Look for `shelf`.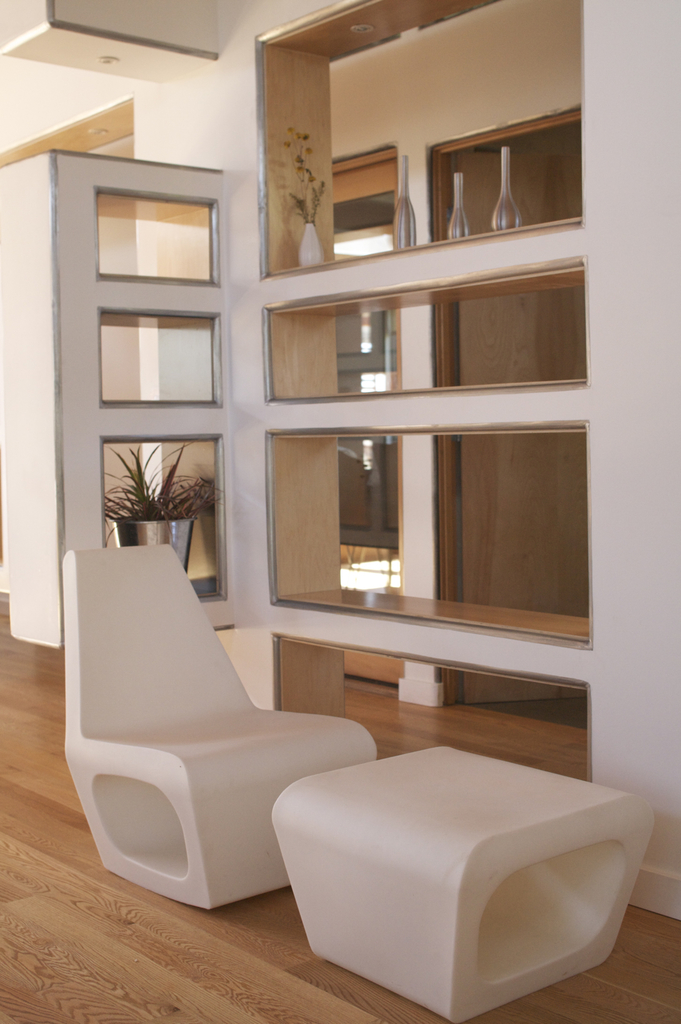
Found: box(255, 0, 584, 276).
